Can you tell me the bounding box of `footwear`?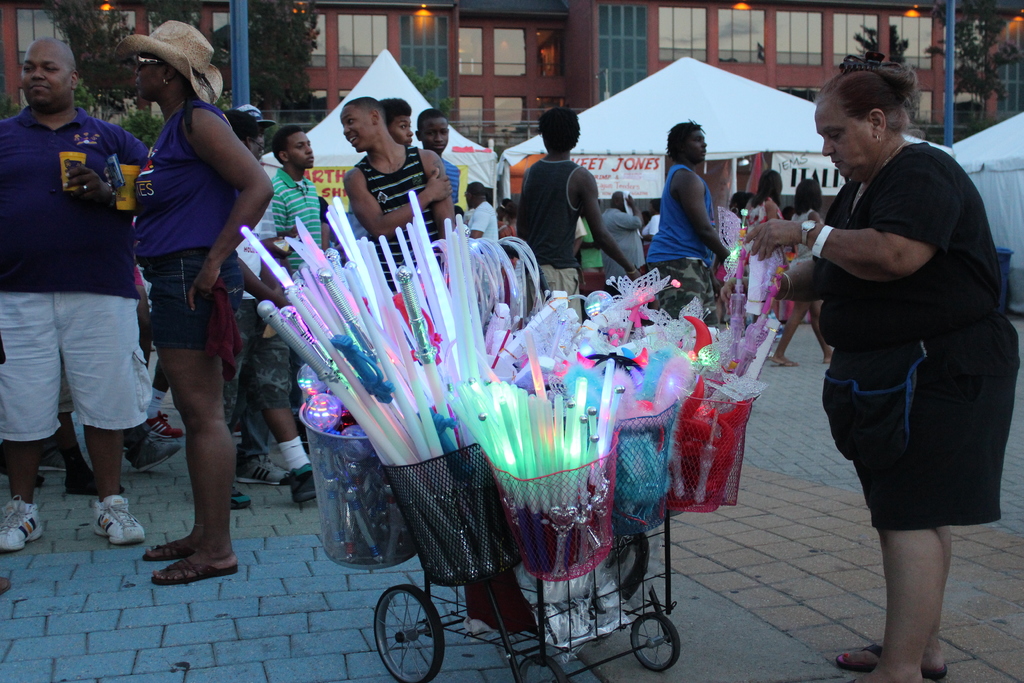
0,493,44,555.
